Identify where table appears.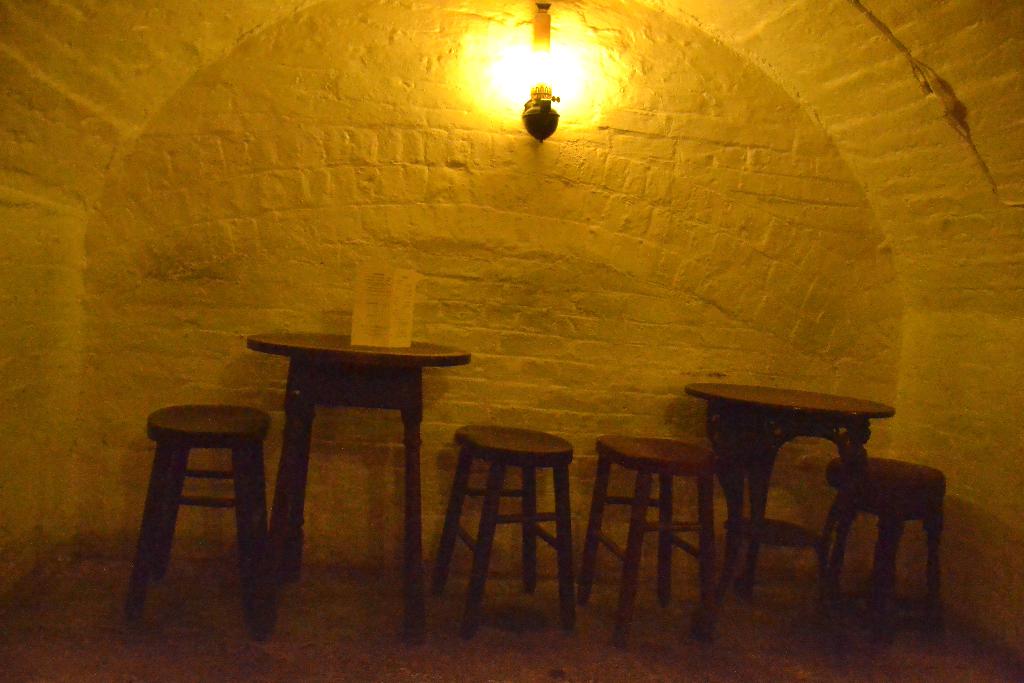
Appears at {"x1": 686, "y1": 377, "x2": 927, "y2": 610}.
